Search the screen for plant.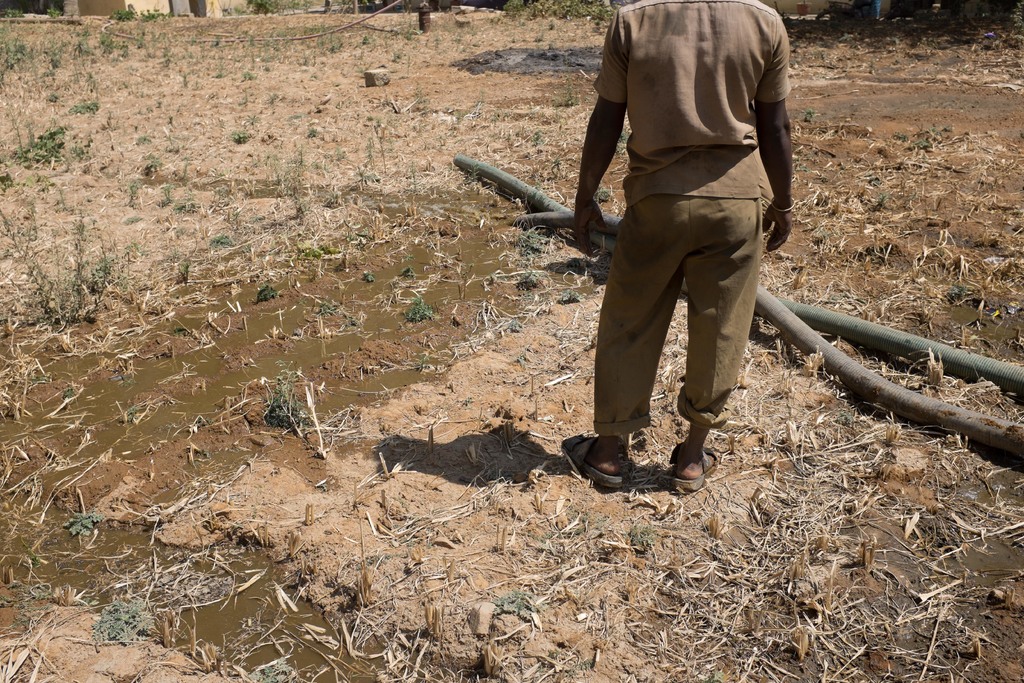
Found at {"left": 68, "top": 512, "right": 105, "bottom": 538}.
